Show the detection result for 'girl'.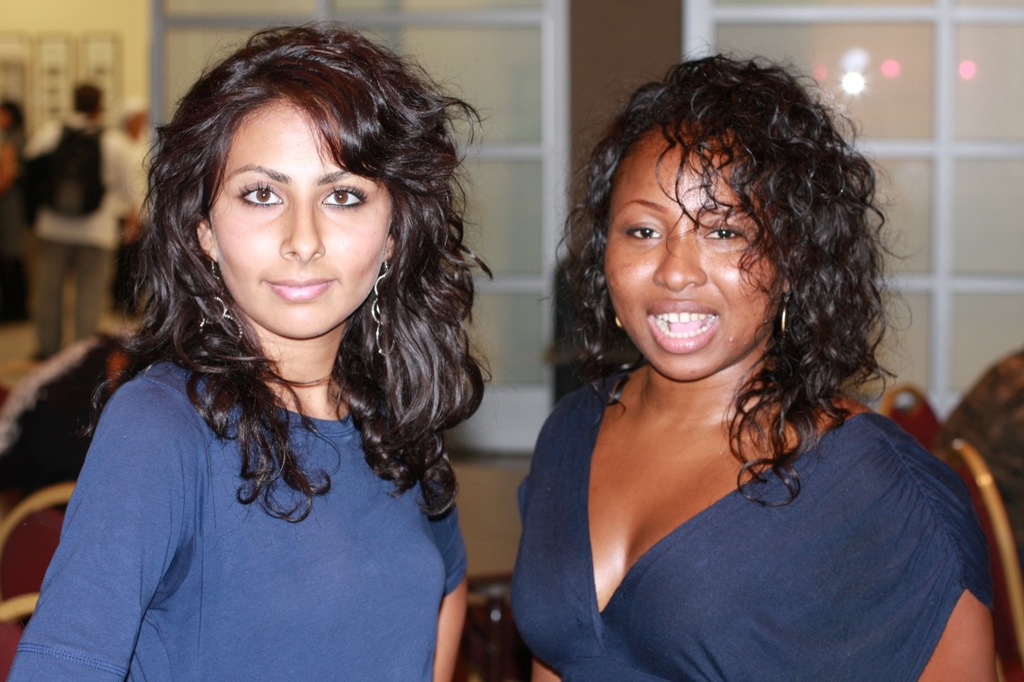
6 17 495 681.
